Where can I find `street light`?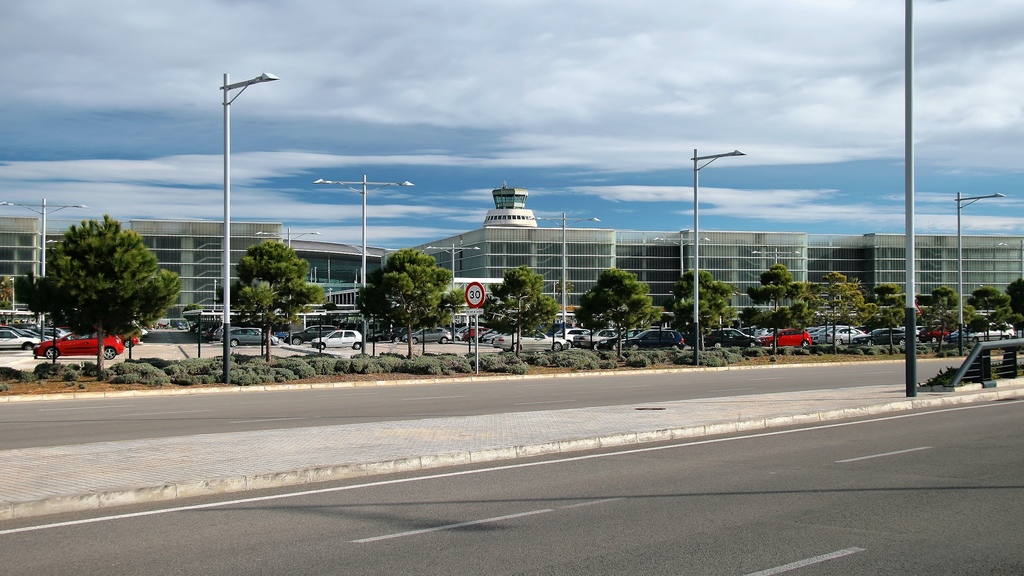
You can find it at (550, 277, 564, 324).
